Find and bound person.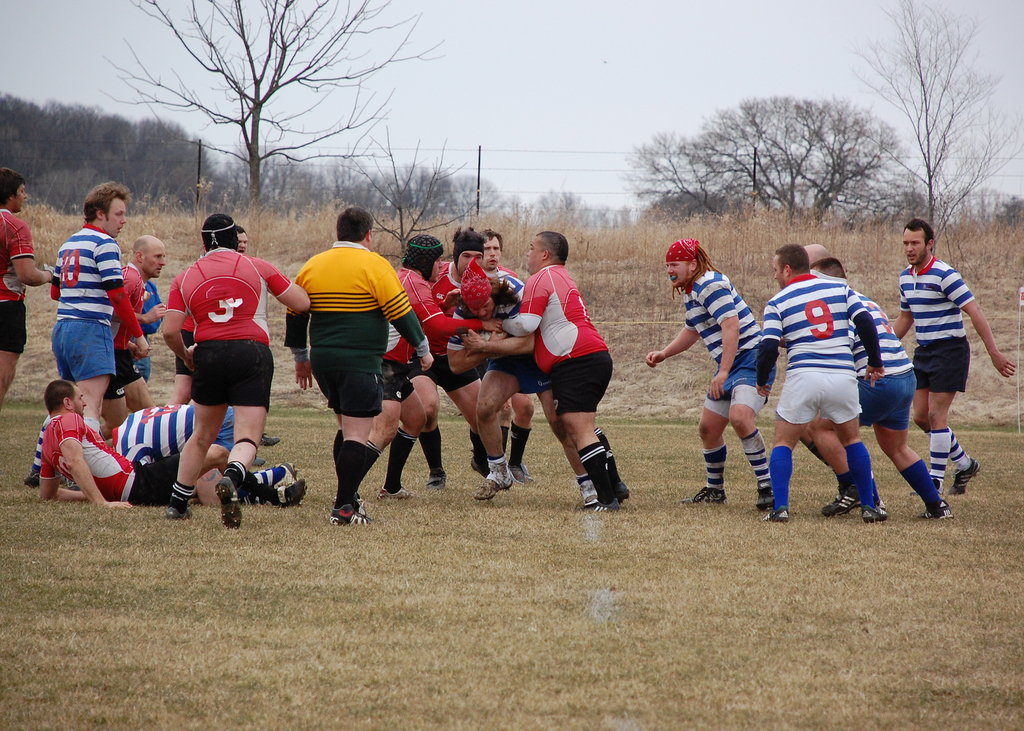
Bound: bbox=[754, 234, 881, 517].
